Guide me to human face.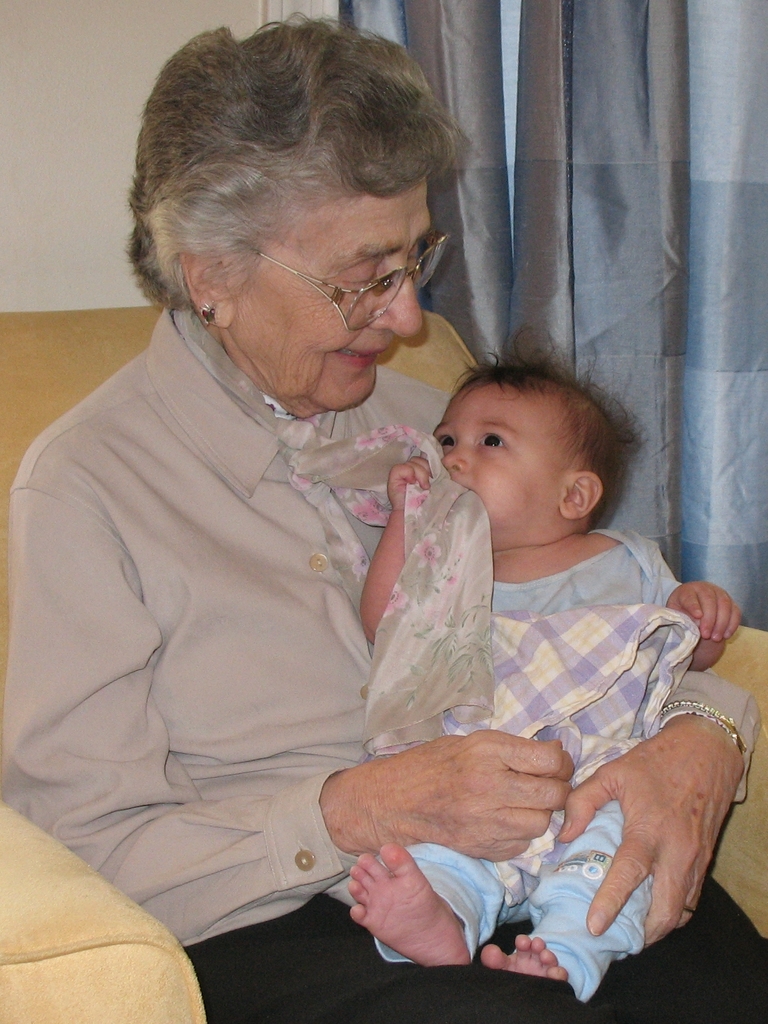
Guidance: crop(232, 186, 433, 410).
